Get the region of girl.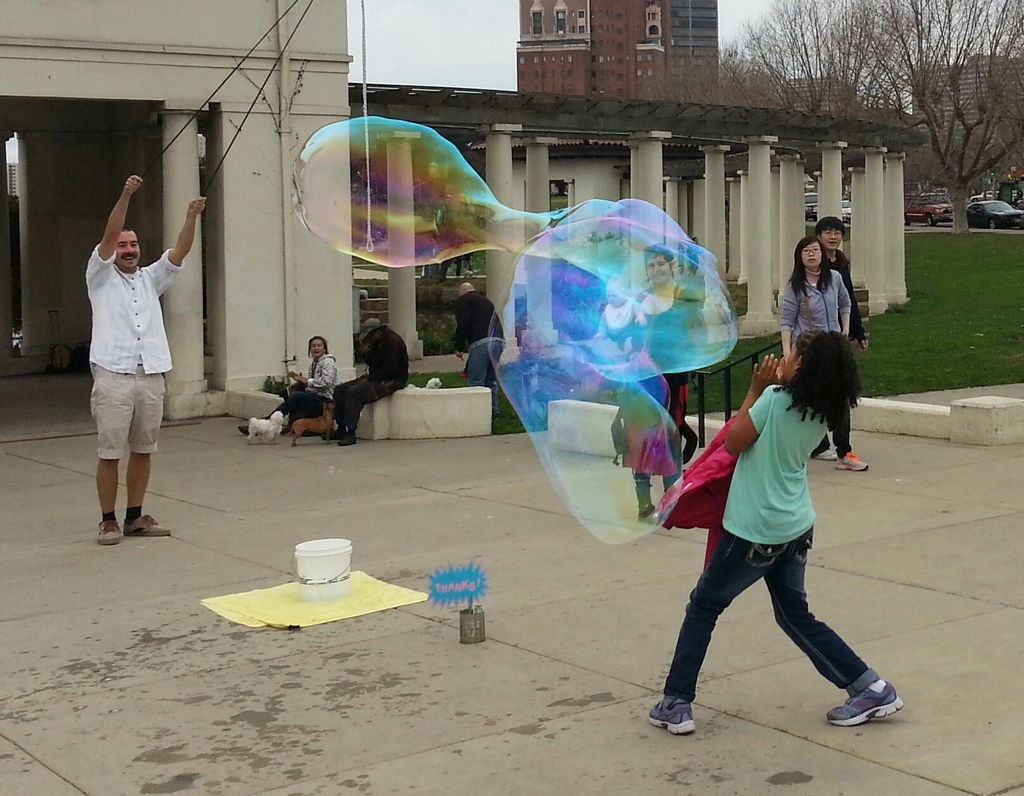
select_region(644, 330, 906, 739).
